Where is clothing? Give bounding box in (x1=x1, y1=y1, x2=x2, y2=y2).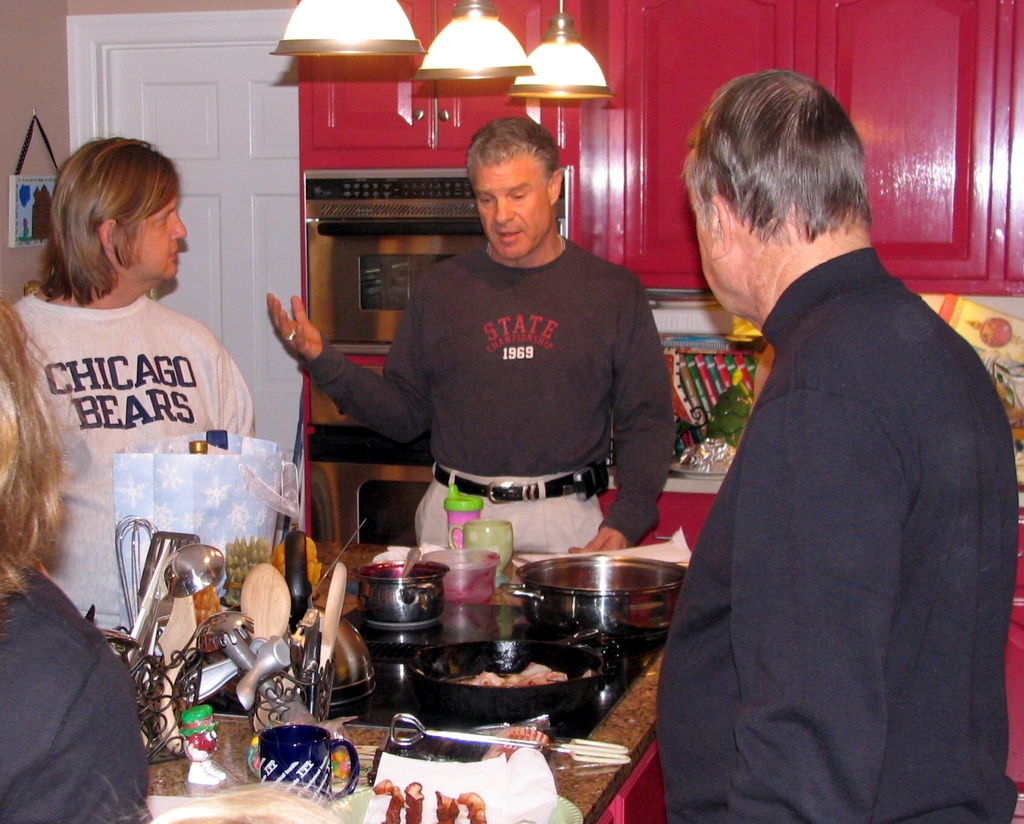
(x1=303, y1=238, x2=682, y2=546).
